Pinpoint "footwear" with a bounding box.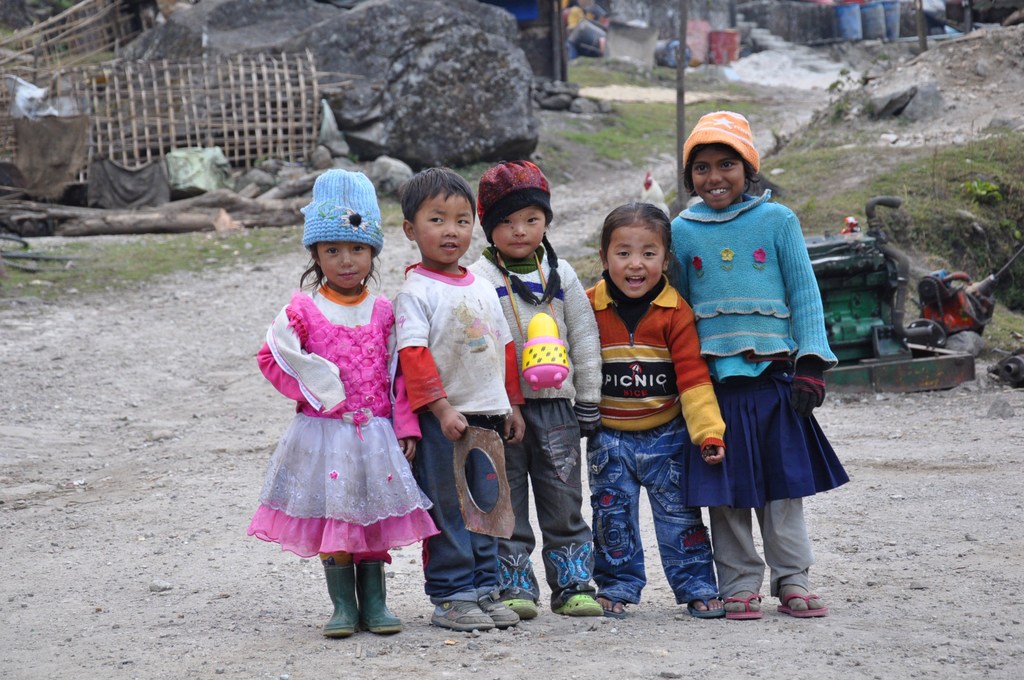
[left=431, top=597, right=492, bottom=636].
